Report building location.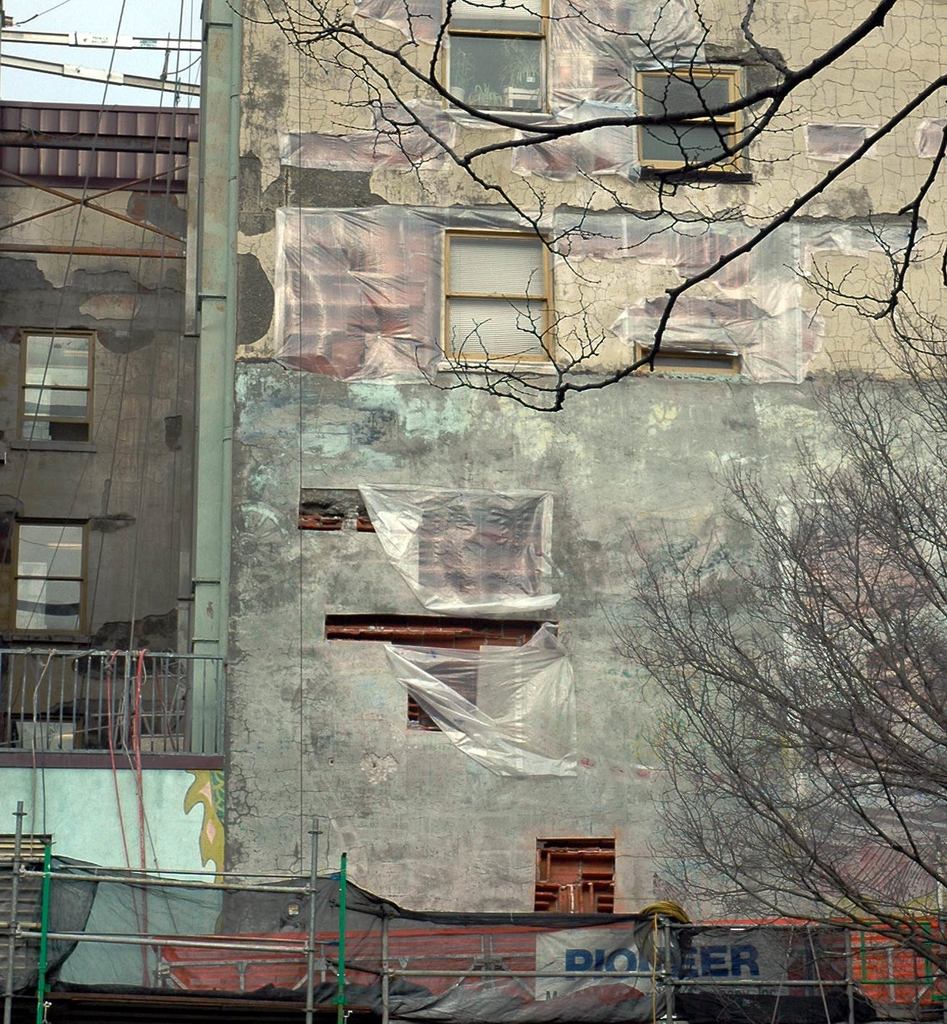
Report: (0,0,239,1023).
